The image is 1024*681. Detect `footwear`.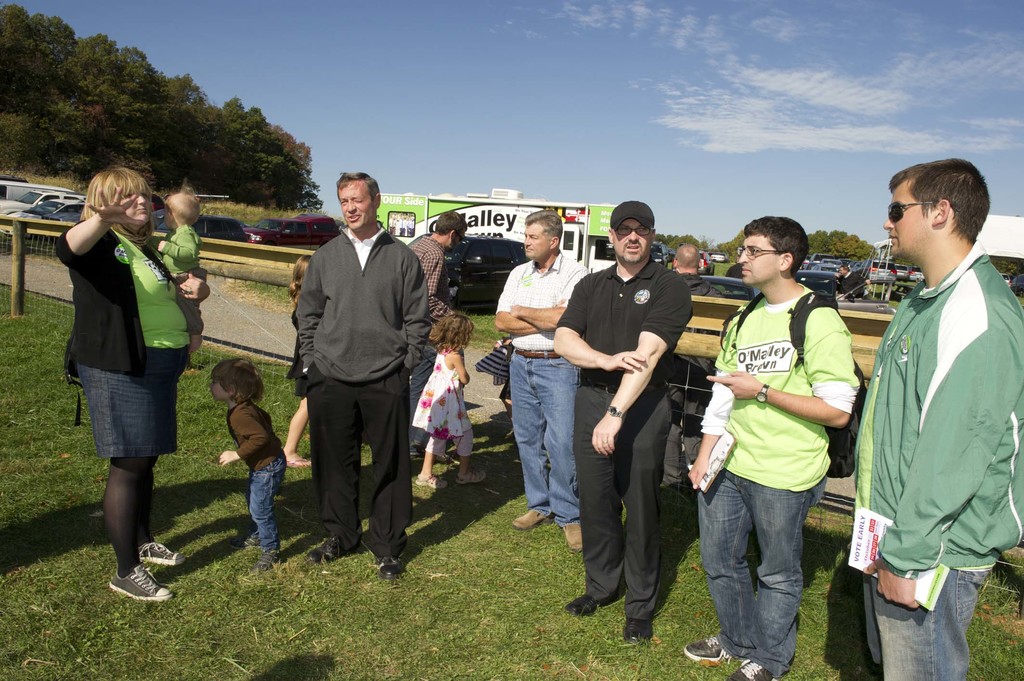
Detection: 106,565,172,602.
